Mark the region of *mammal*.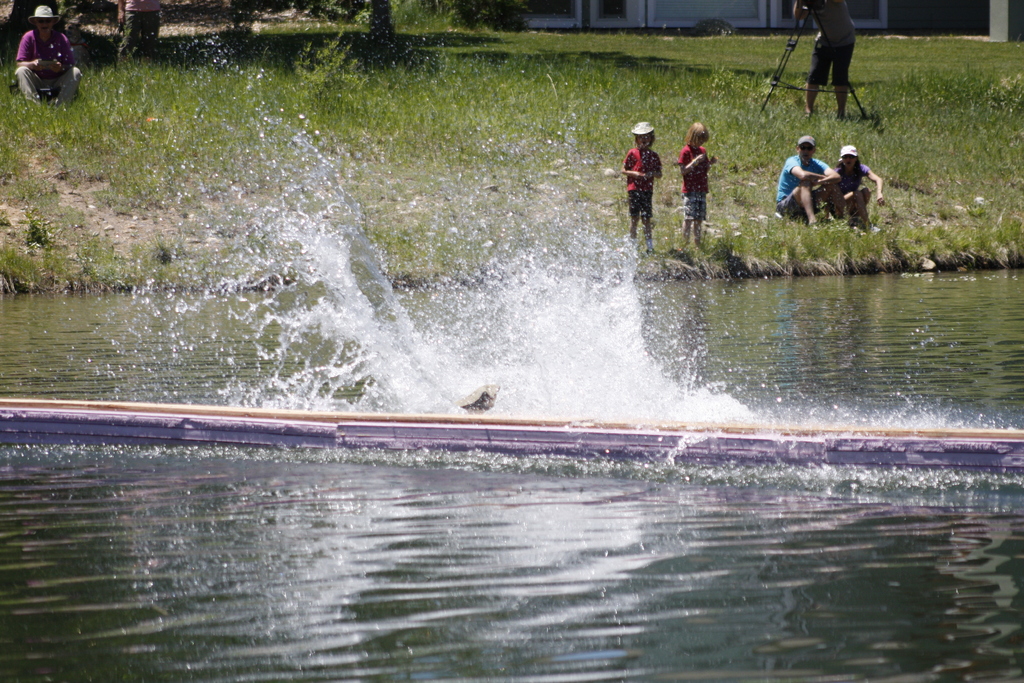
Region: bbox(621, 120, 666, 252).
